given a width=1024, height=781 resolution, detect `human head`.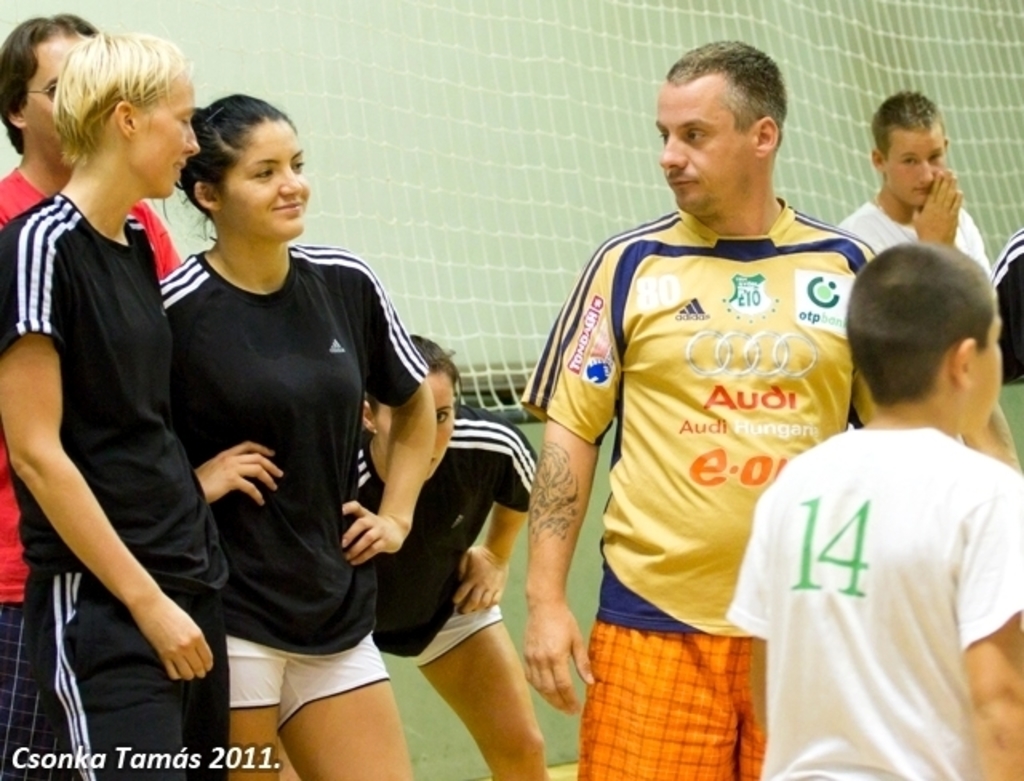
[left=173, top=93, right=312, bottom=243].
